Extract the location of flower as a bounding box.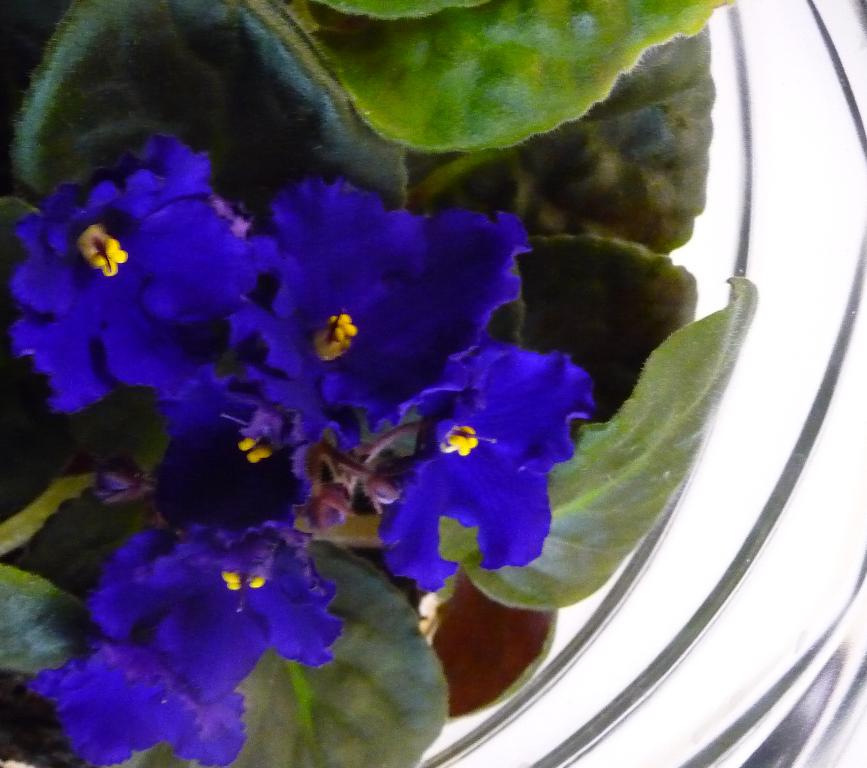
{"x1": 28, "y1": 648, "x2": 253, "y2": 767}.
